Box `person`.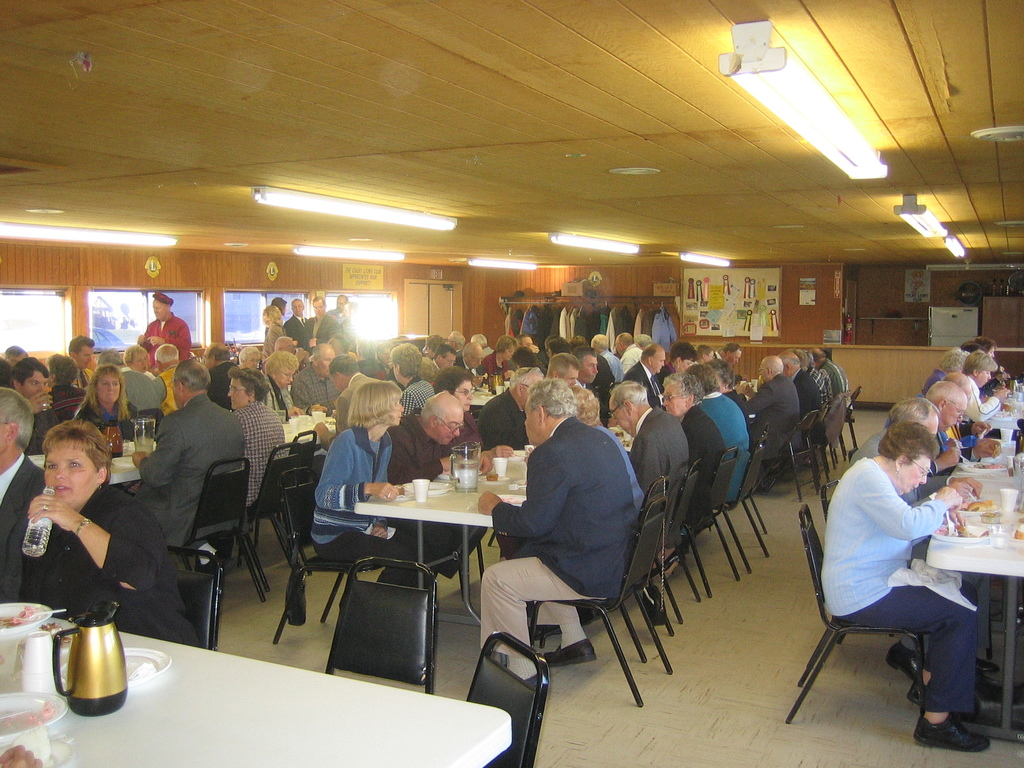
227:368:286:508.
